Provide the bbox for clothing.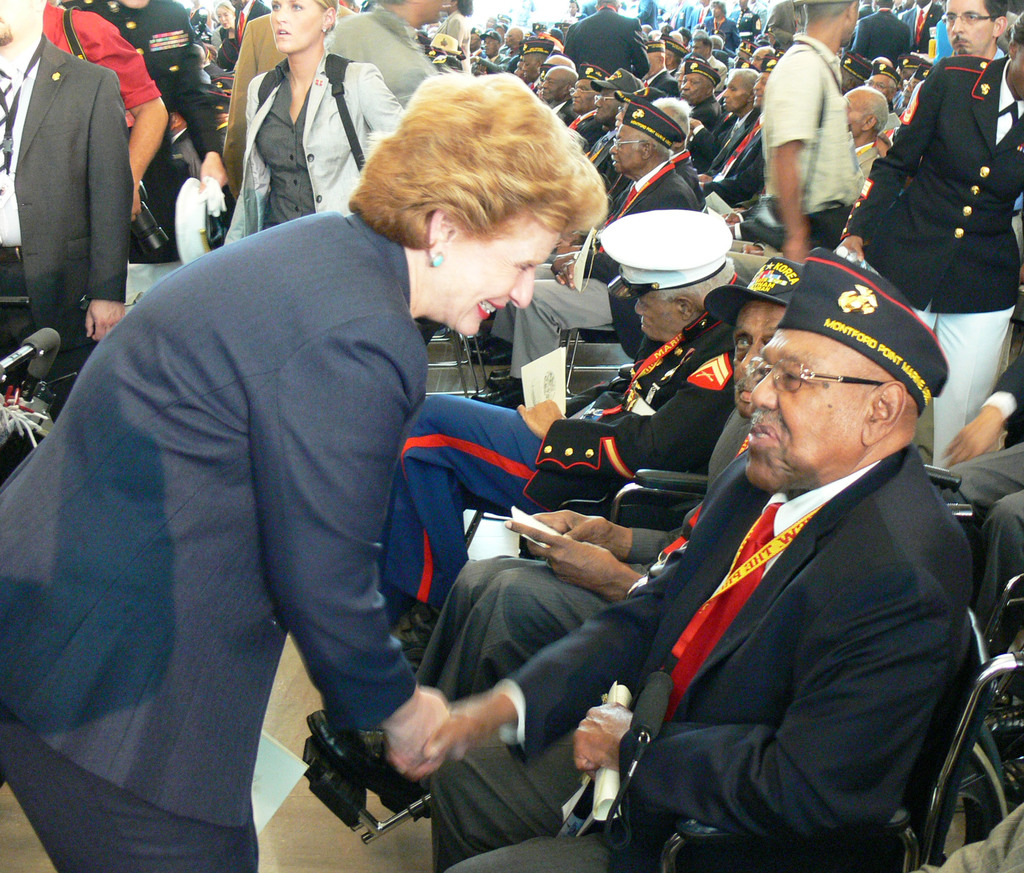
box(207, 29, 244, 78).
